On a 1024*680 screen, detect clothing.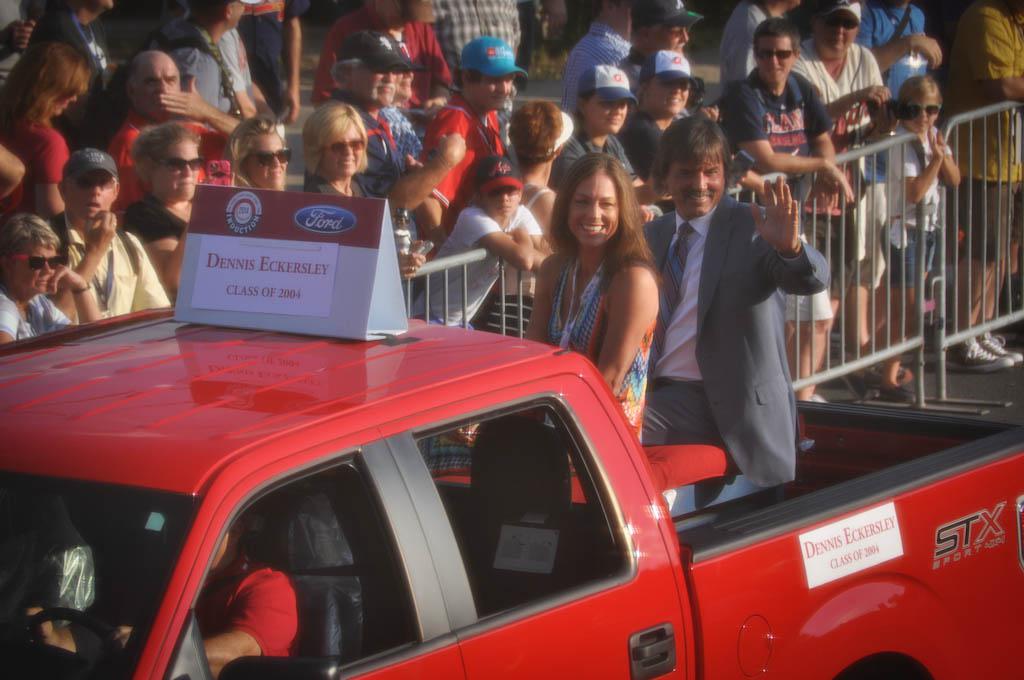
0,111,65,217.
